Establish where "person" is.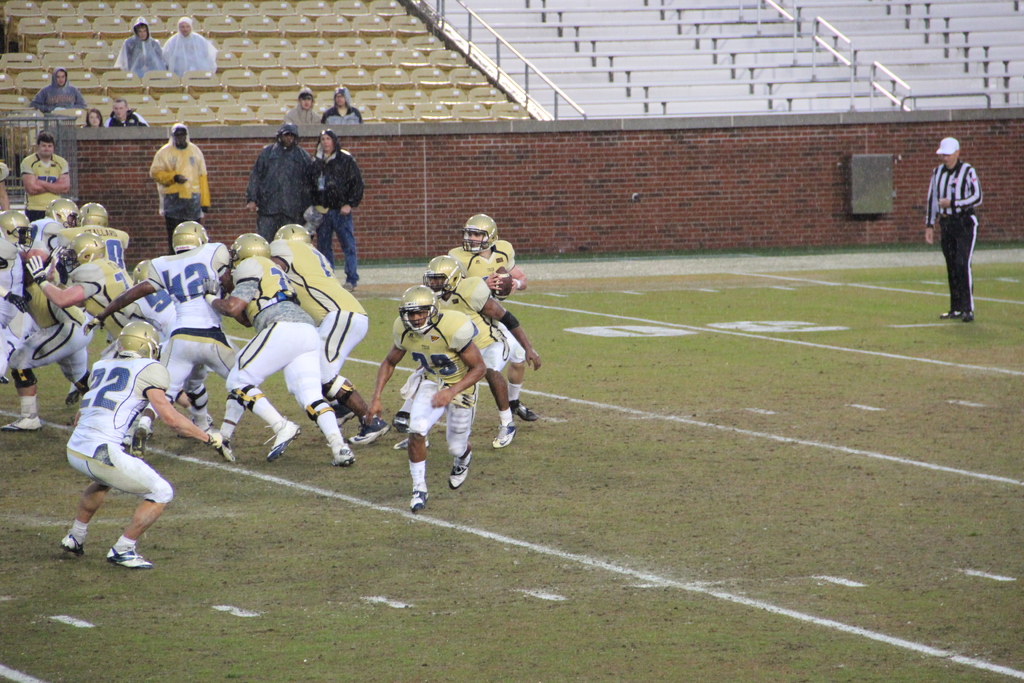
Established at pyautogui.locateOnScreen(61, 316, 222, 569).
